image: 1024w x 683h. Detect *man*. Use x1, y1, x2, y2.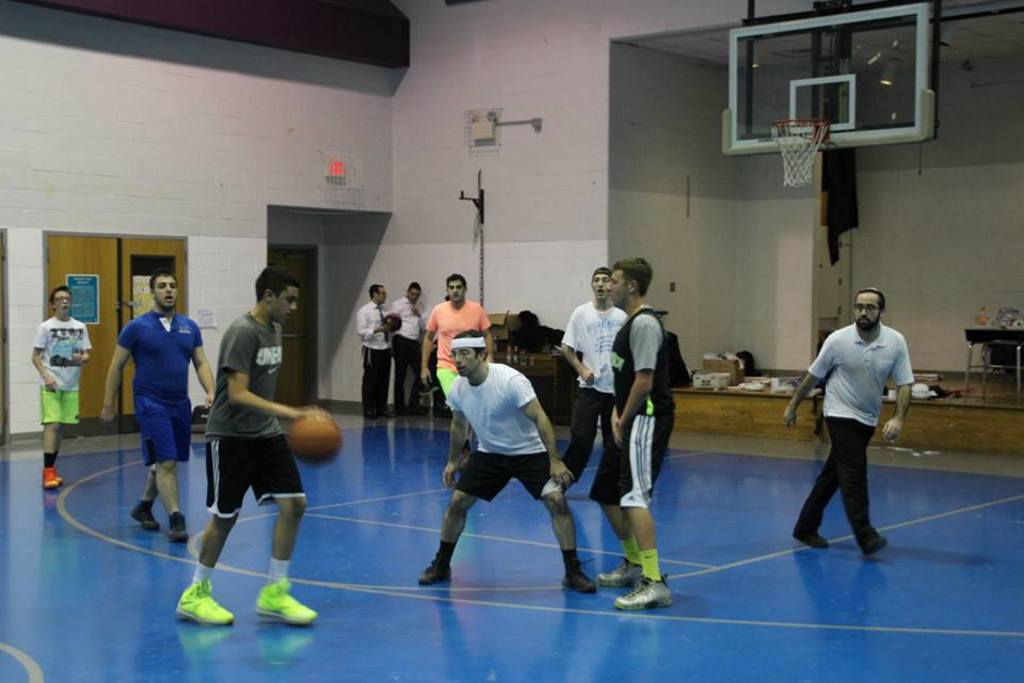
389, 284, 426, 419.
